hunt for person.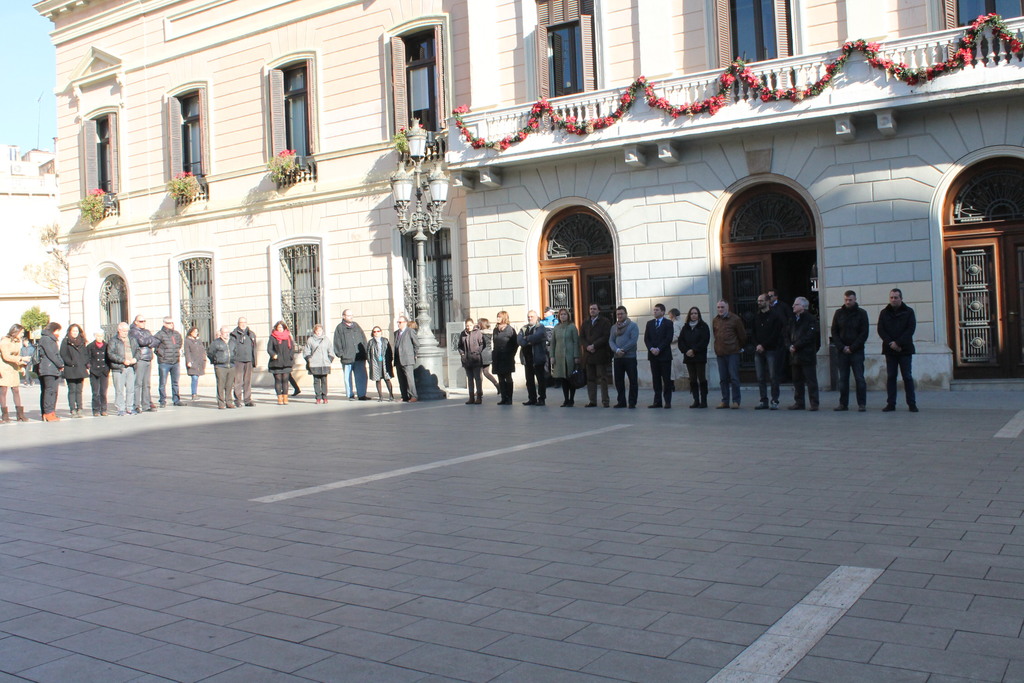
Hunted down at crop(200, 328, 235, 404).
